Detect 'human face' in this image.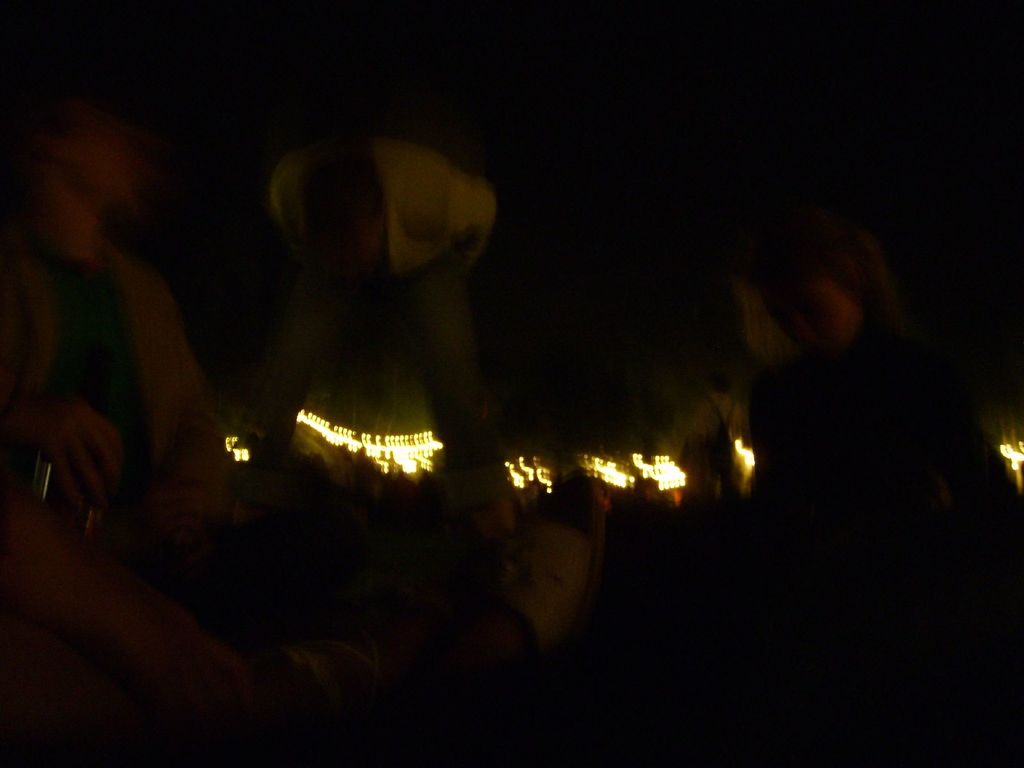
Detection: bbox=(762, 284, 850, 360).
